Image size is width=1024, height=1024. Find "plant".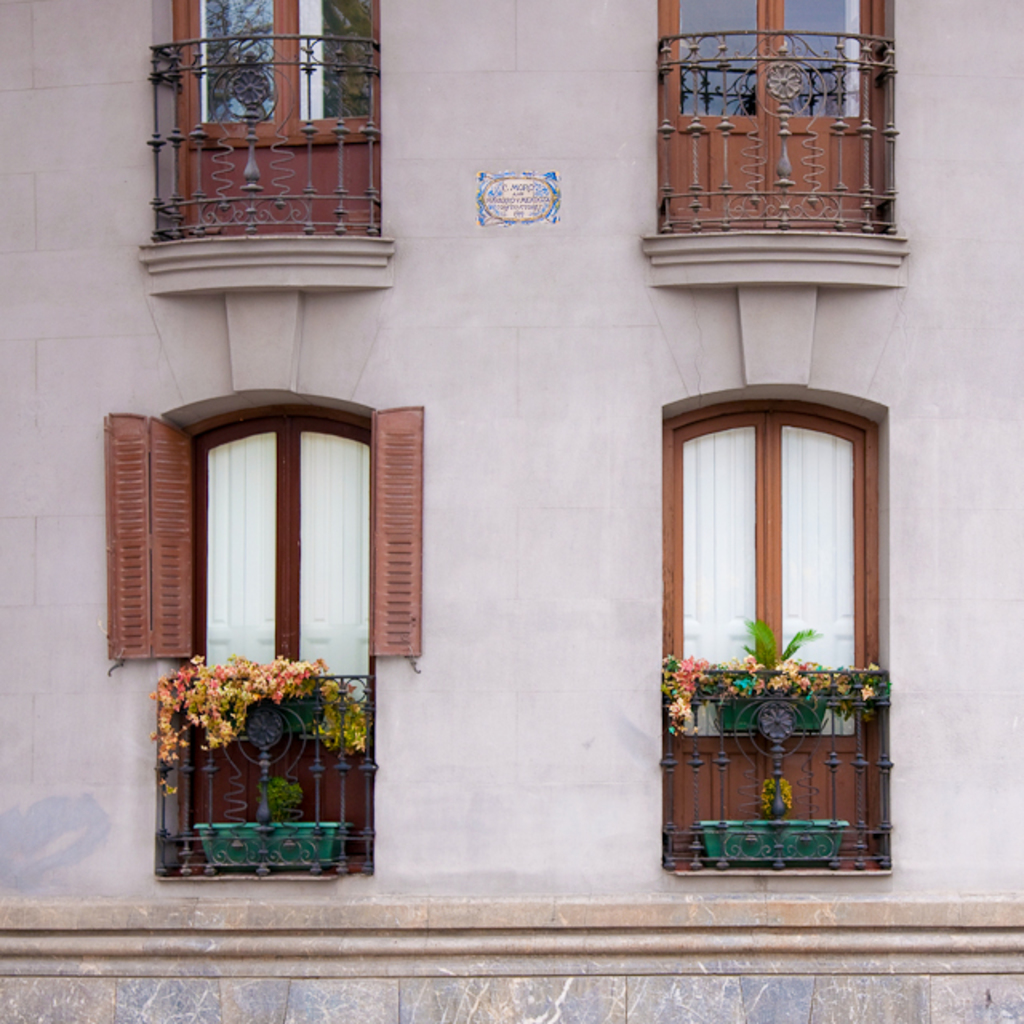
pyautogui.locateOnScreen(130, 638, 398, 843).
